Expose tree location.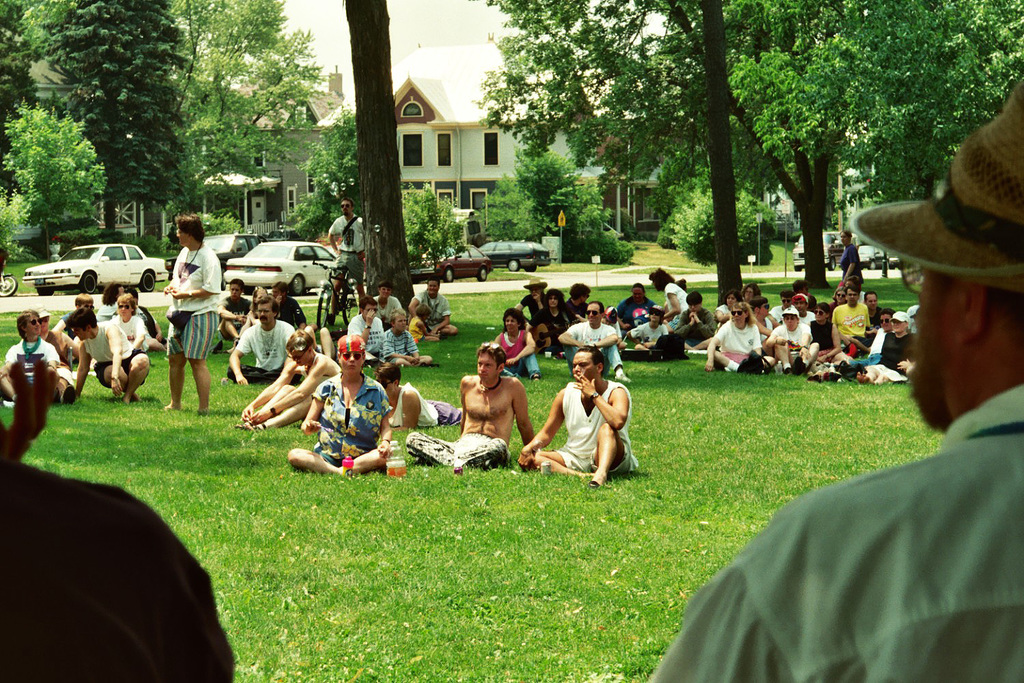
Exposed at crop(0, 93, 121, 253).
